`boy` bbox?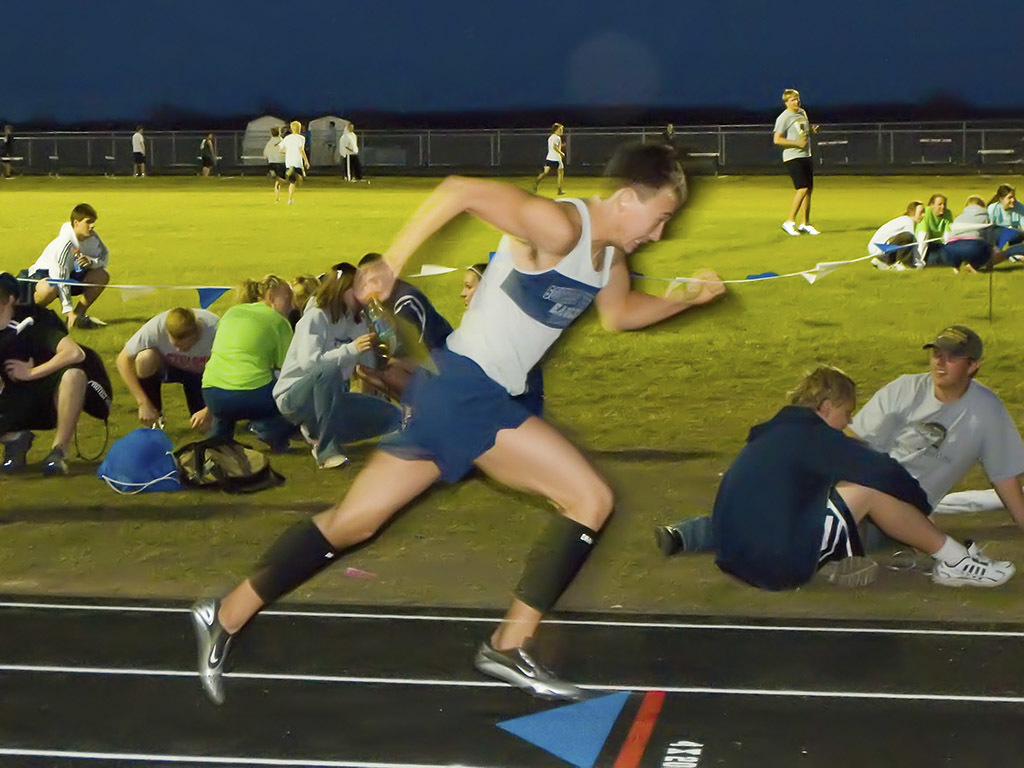
860,191,930,279
